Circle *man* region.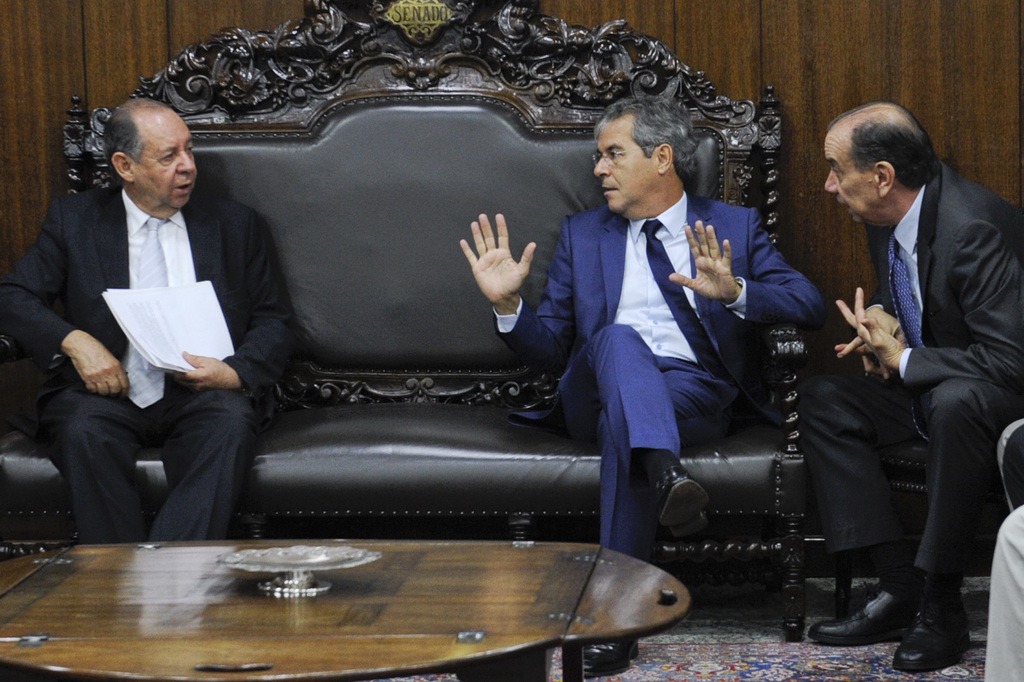
Region: pyautogui.locateOnScreen(772, 98, 1023, 678).
